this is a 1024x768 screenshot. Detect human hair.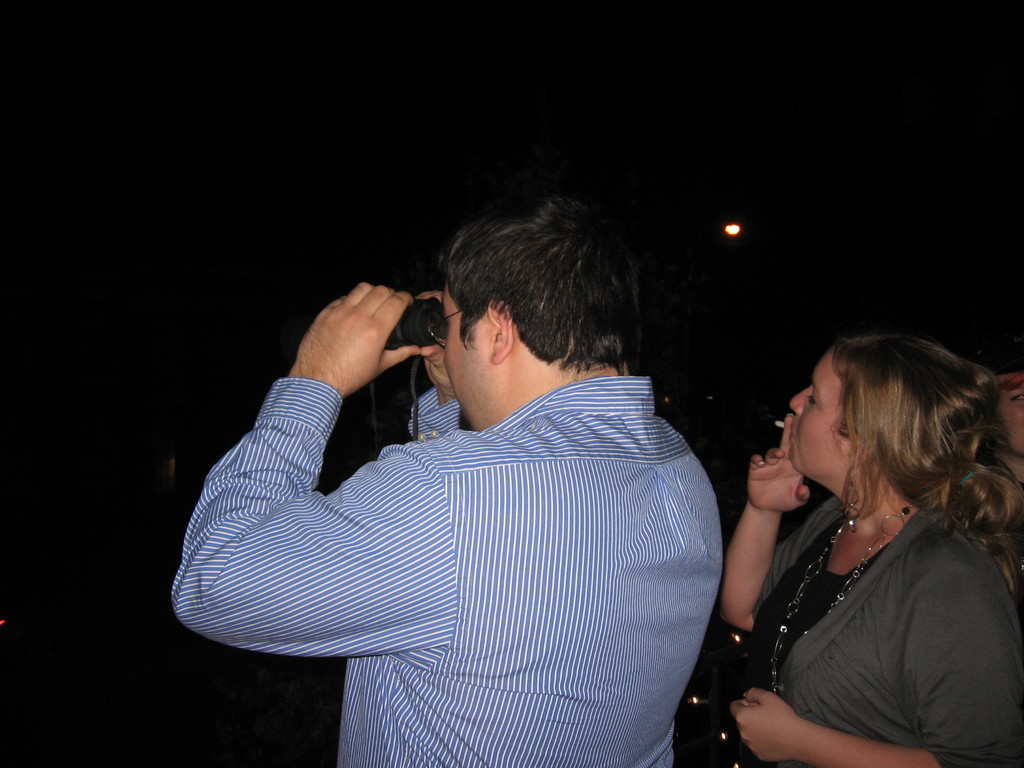
411,200,630,411.
